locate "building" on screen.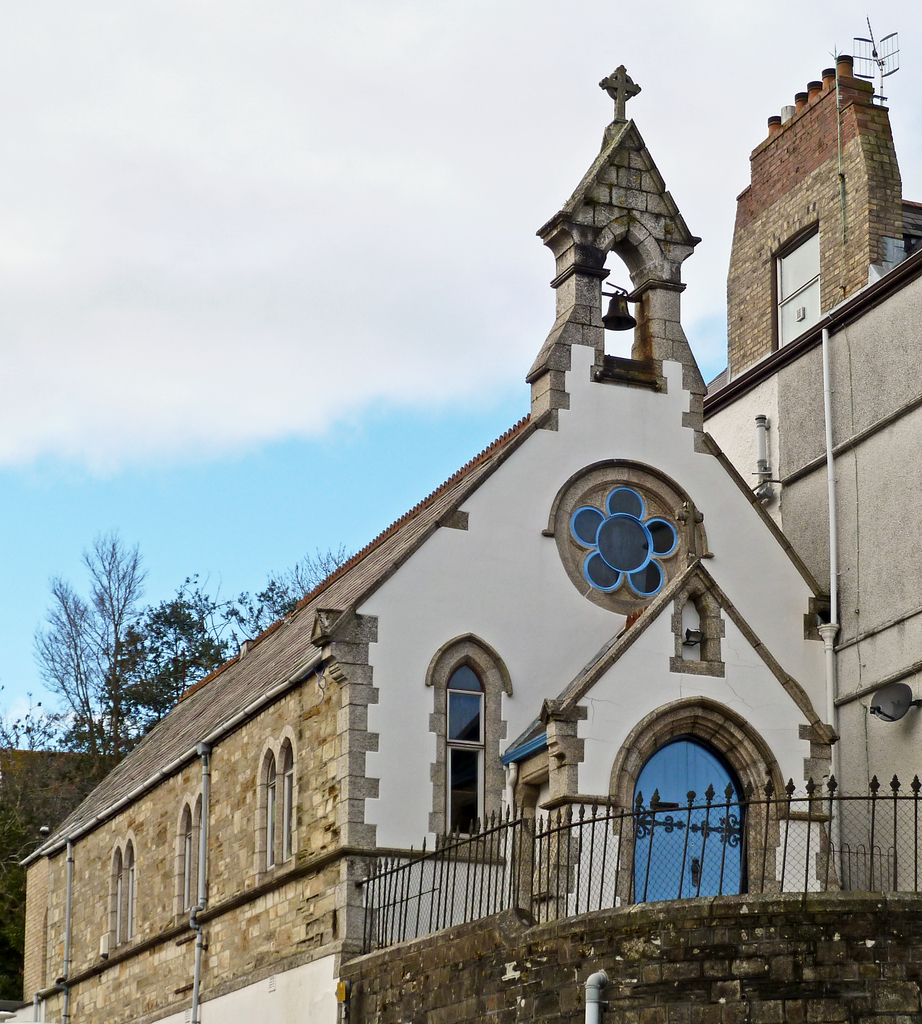
On screen at box(24, 28, 921, 1021).
